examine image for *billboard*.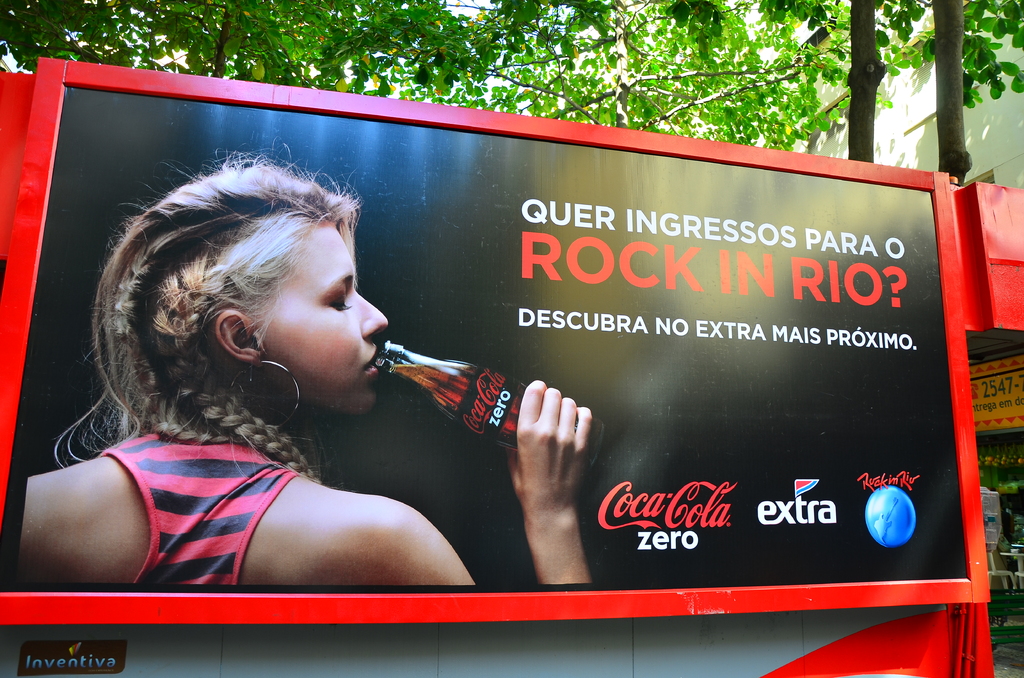
Examination result: bbox(27, 105, 952, 665).
